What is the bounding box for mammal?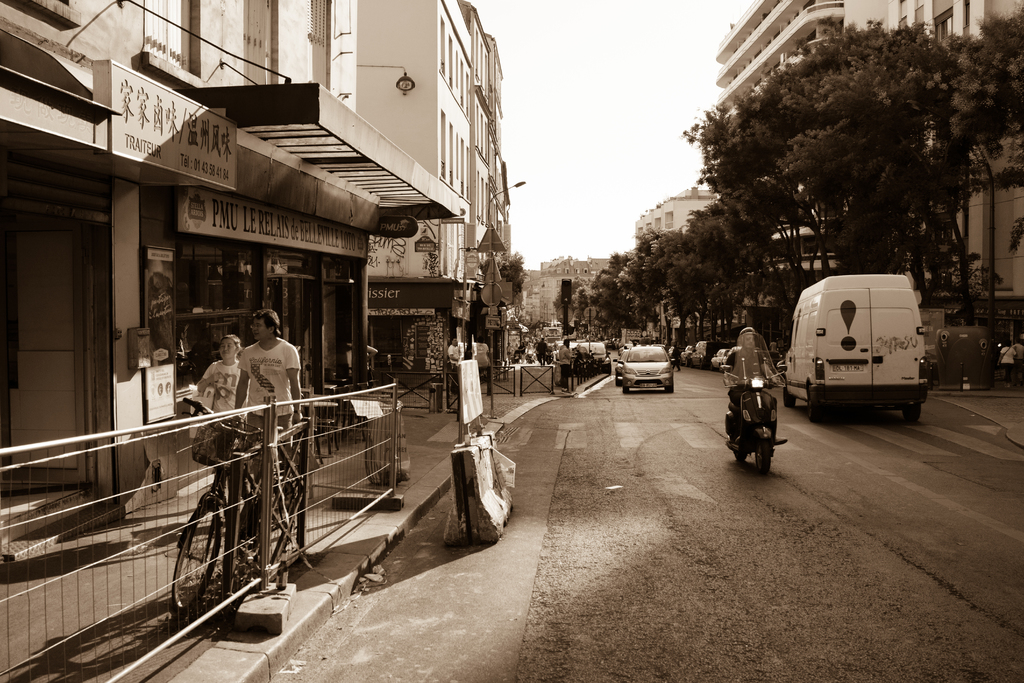
446 336 461 395.
